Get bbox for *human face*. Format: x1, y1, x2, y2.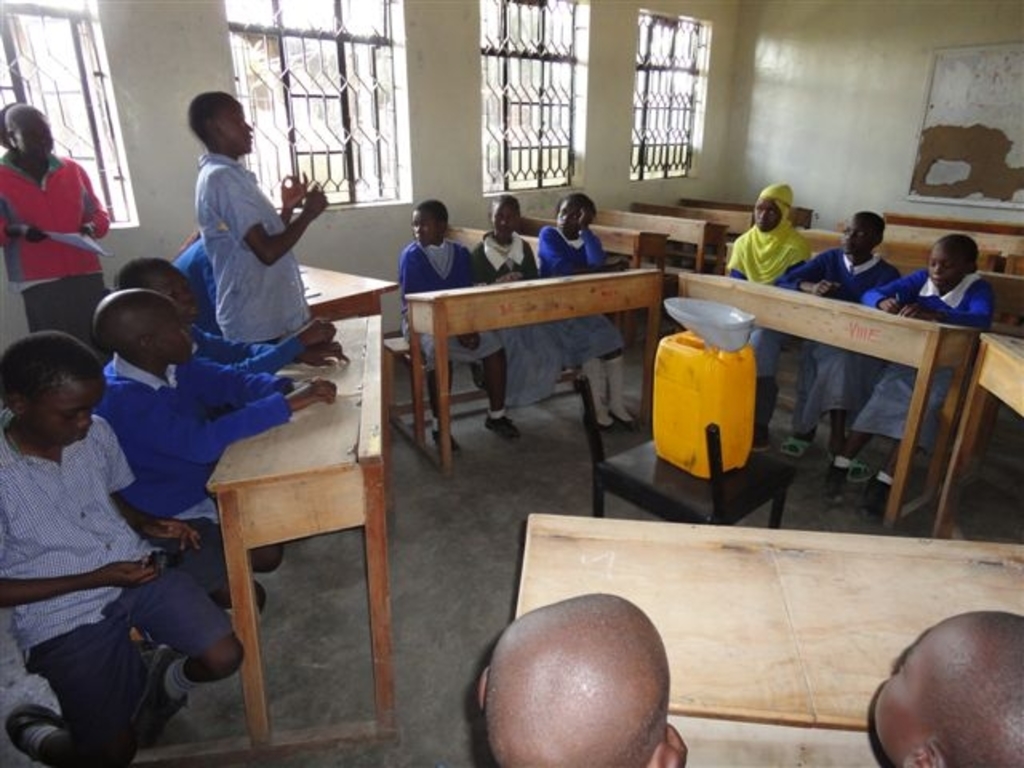
158, 306, 195, 366.
